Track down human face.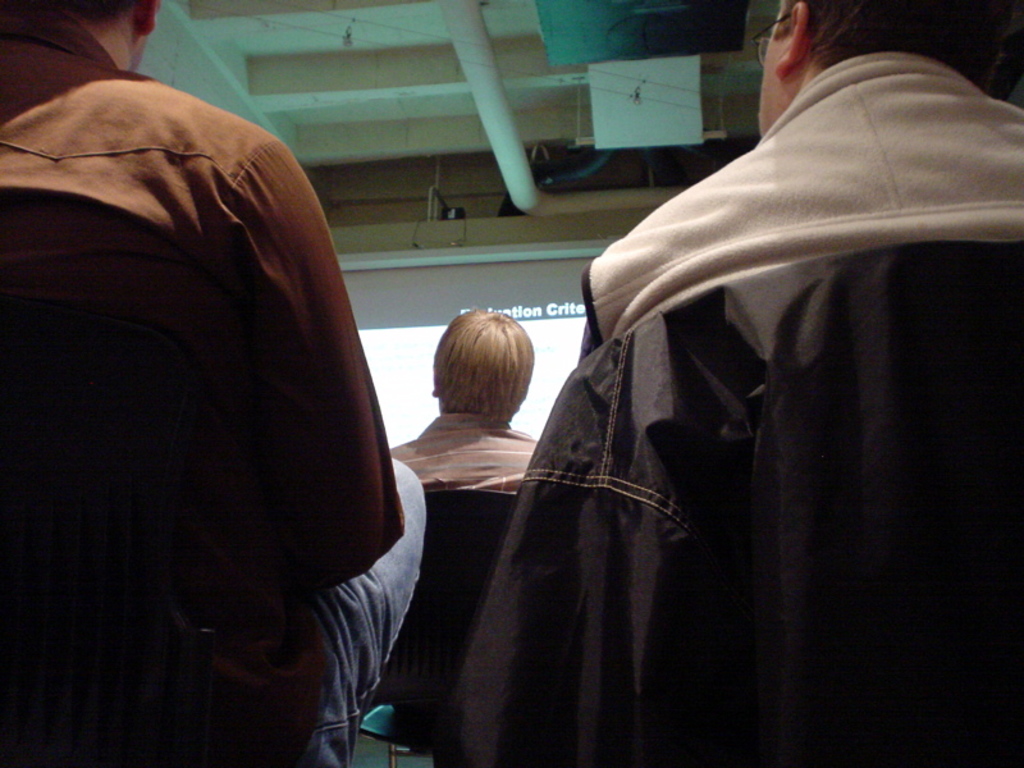
Tracked to <bbox>759, 0, 778, 137</bbox>.
